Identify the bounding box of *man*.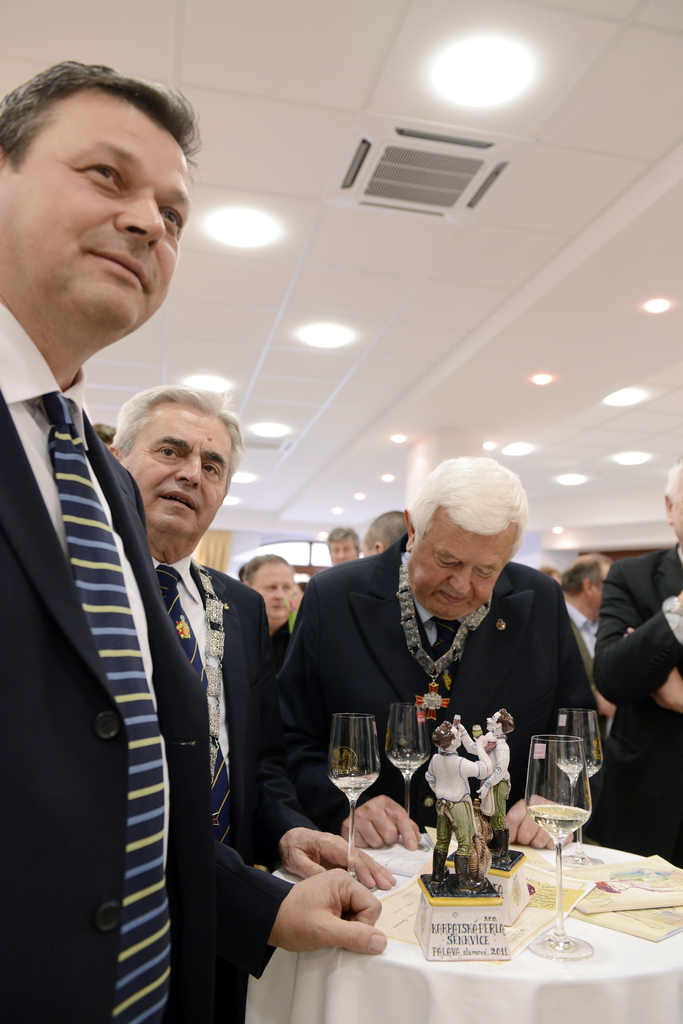
<box>560,549,611,731</box>.
